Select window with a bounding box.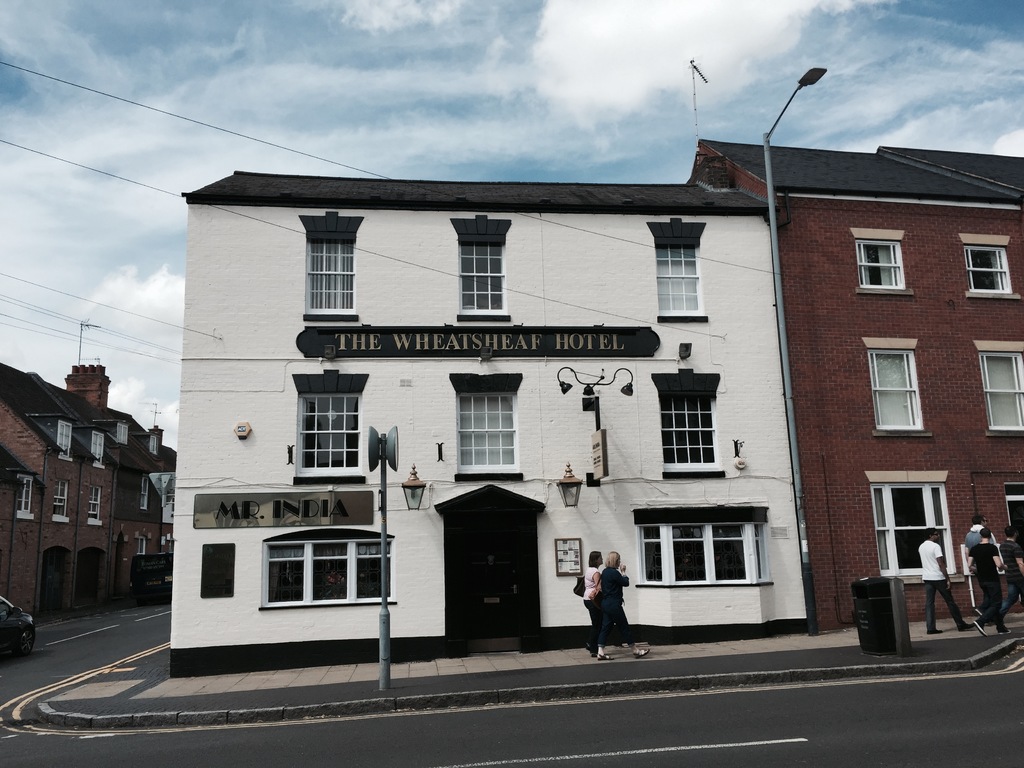
box=[136, 537, 149, 561].
